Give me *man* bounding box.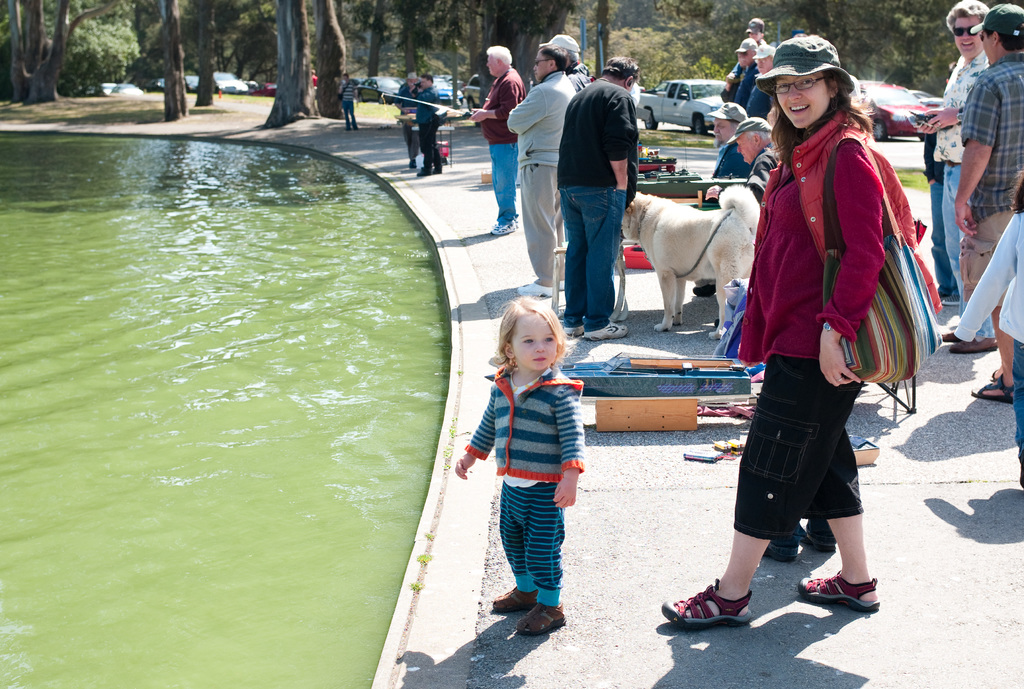
l=729, t=120, r=781, b=361.
